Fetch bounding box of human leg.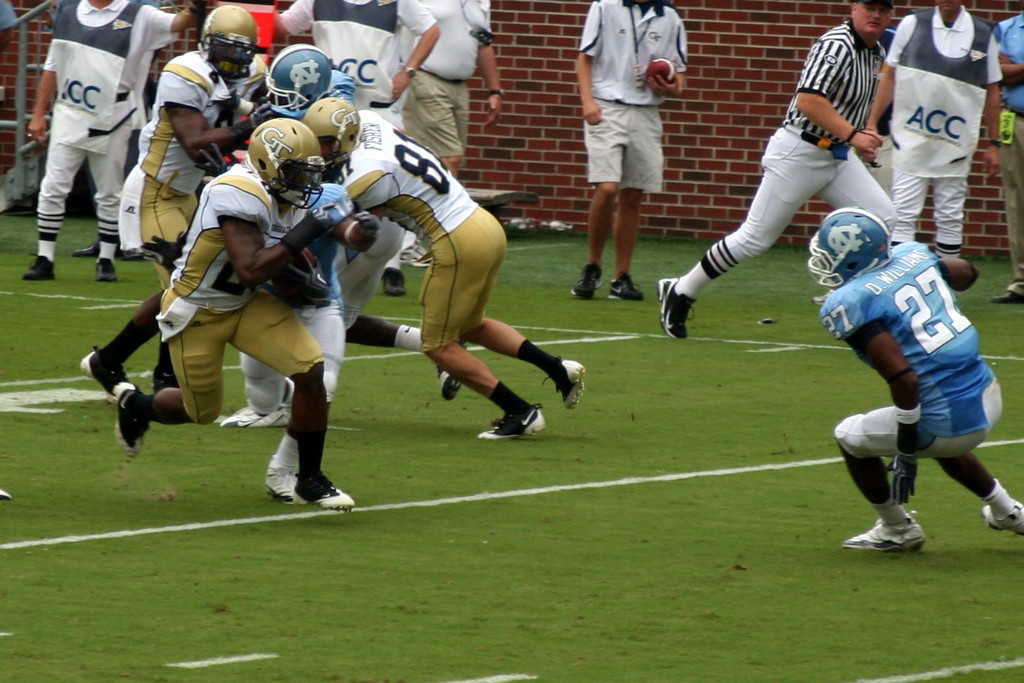
Bbox: 826:141:901:242.
